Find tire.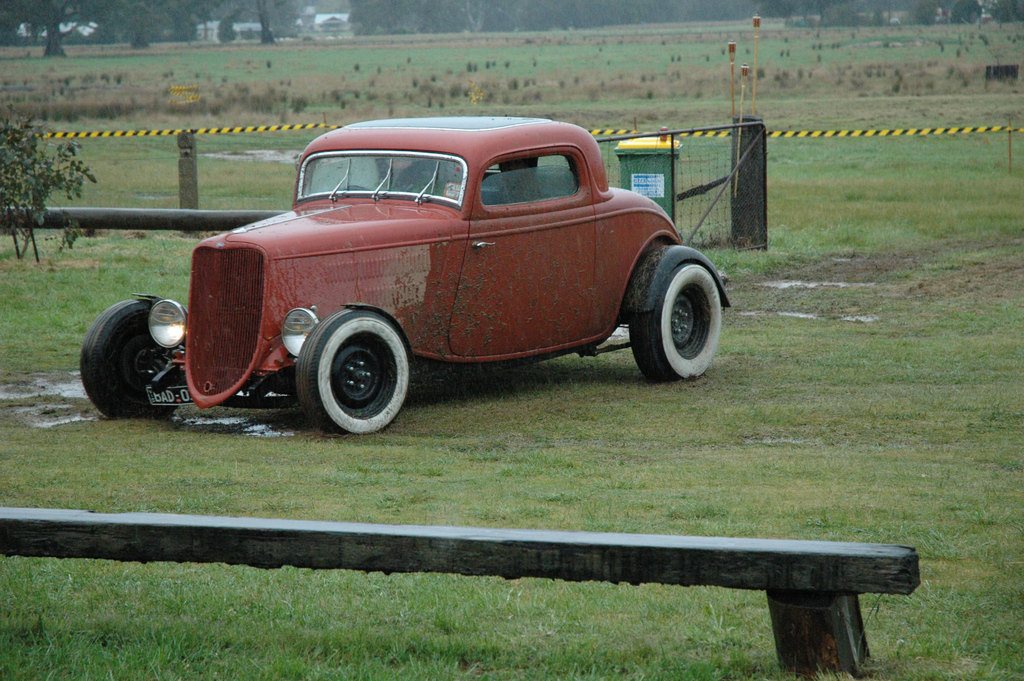
x1=296, y1=309, x2=411, y2=434.
